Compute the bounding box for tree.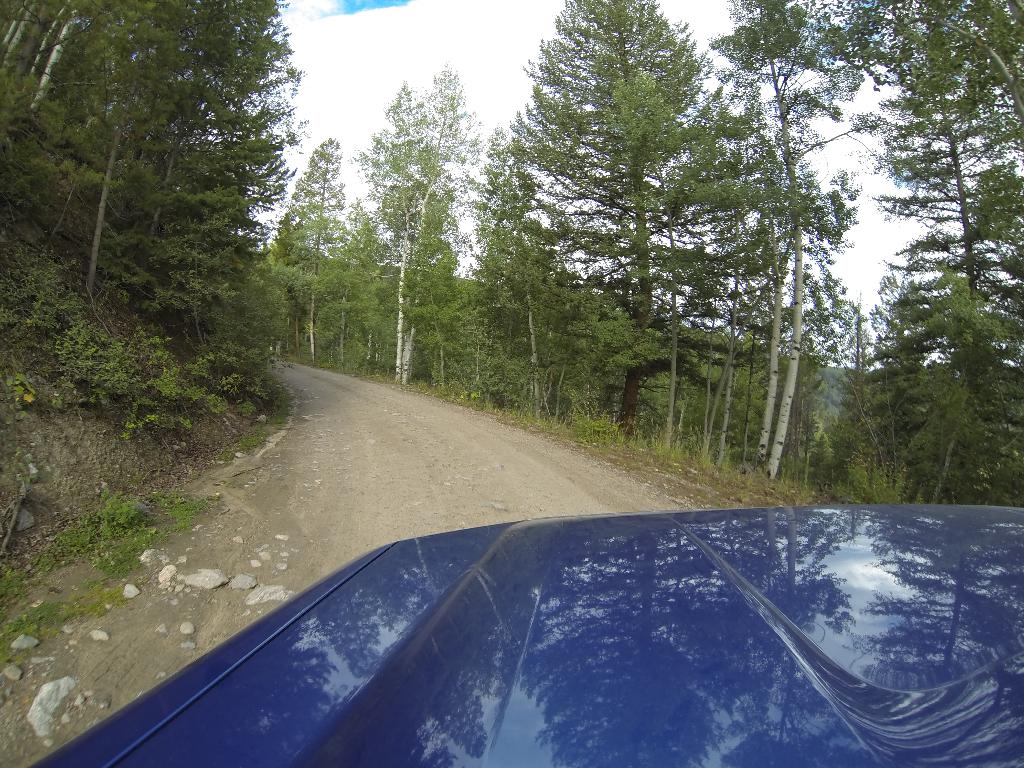
{"x1": 344, "y1": 57, "x2": 479, "y2": 390}.
